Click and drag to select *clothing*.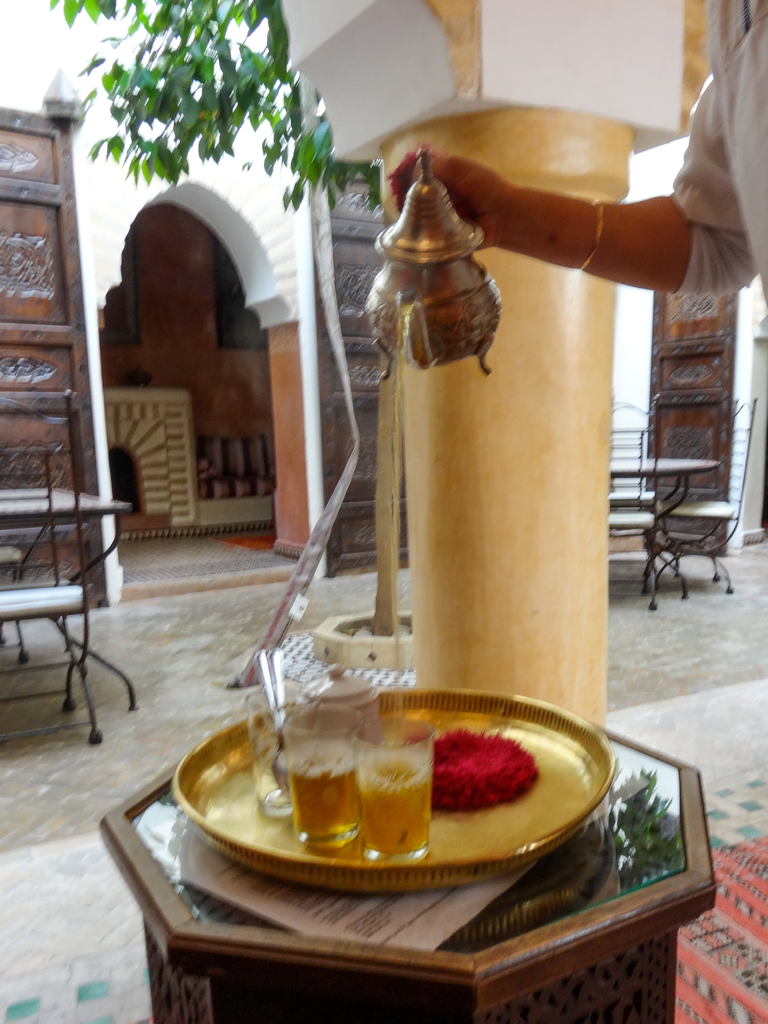
Selection: bbox=(671, 1, 767, 314).
